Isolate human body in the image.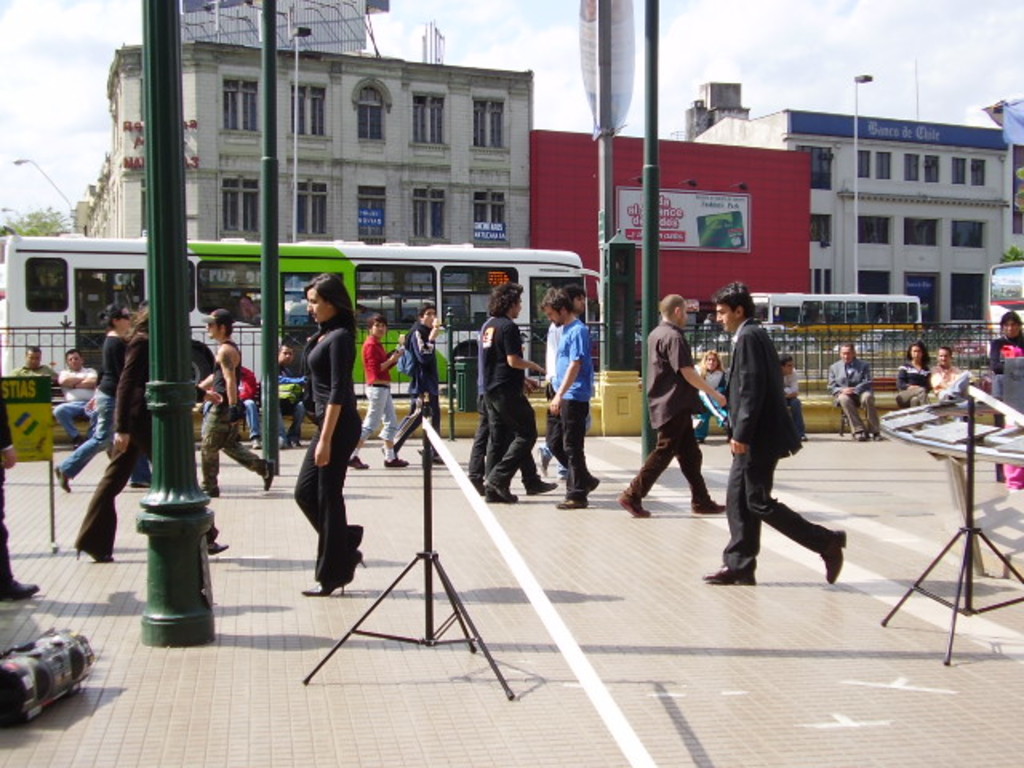
Isolated region: box=[898, 341, 933, 408].
